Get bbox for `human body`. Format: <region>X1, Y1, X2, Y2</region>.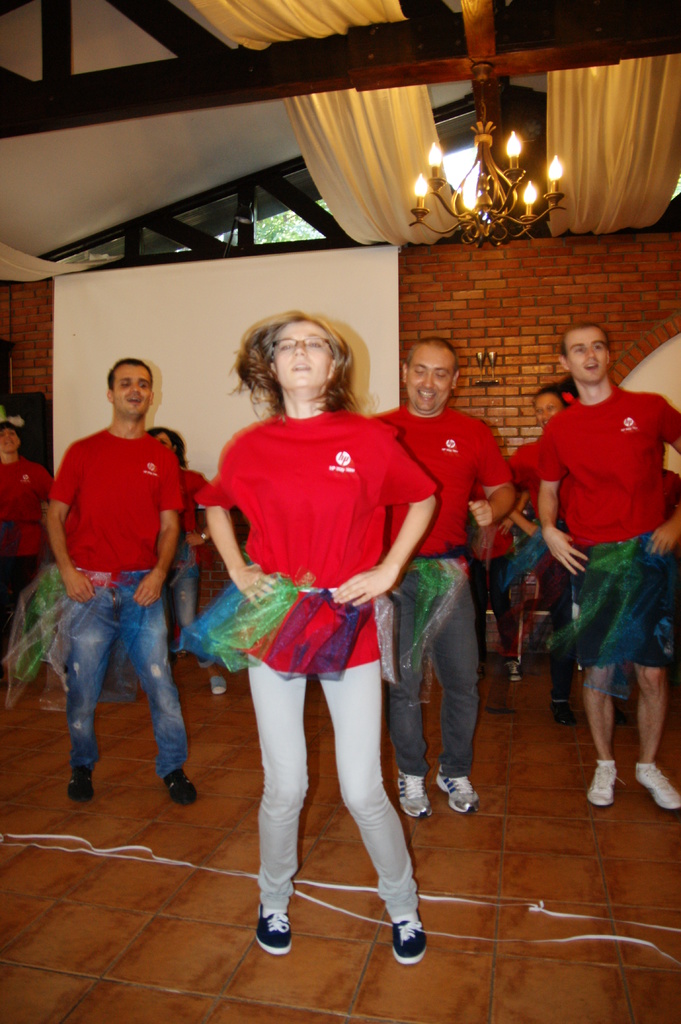
<region>160, 460, 221, 653</region>.
